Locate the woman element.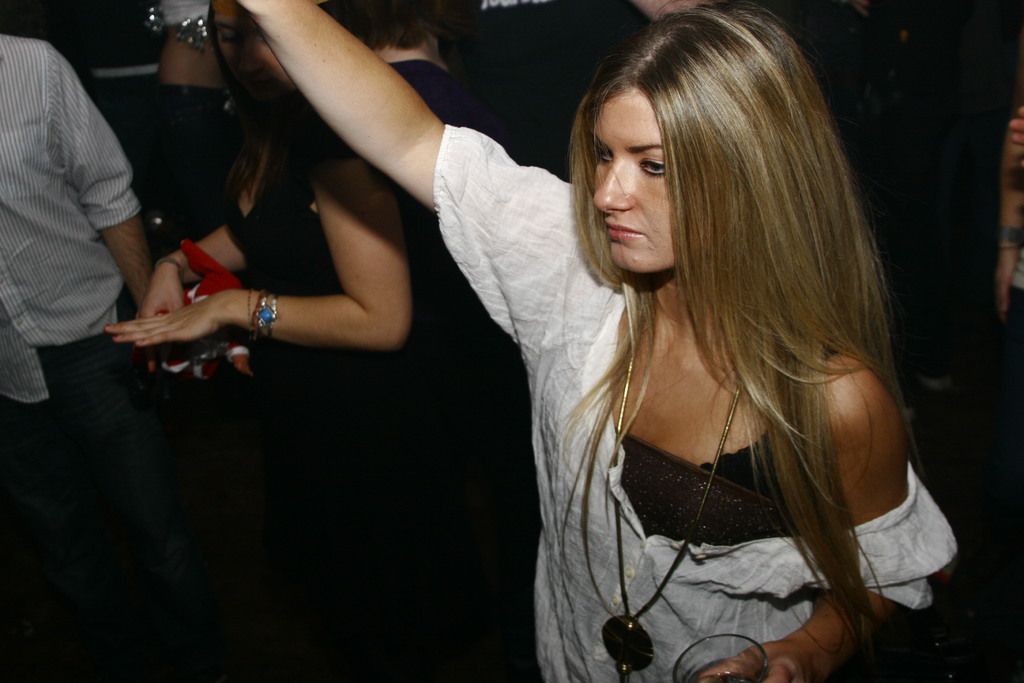
Element bbox: [left=104, top=1, right=414, bottom=682].
